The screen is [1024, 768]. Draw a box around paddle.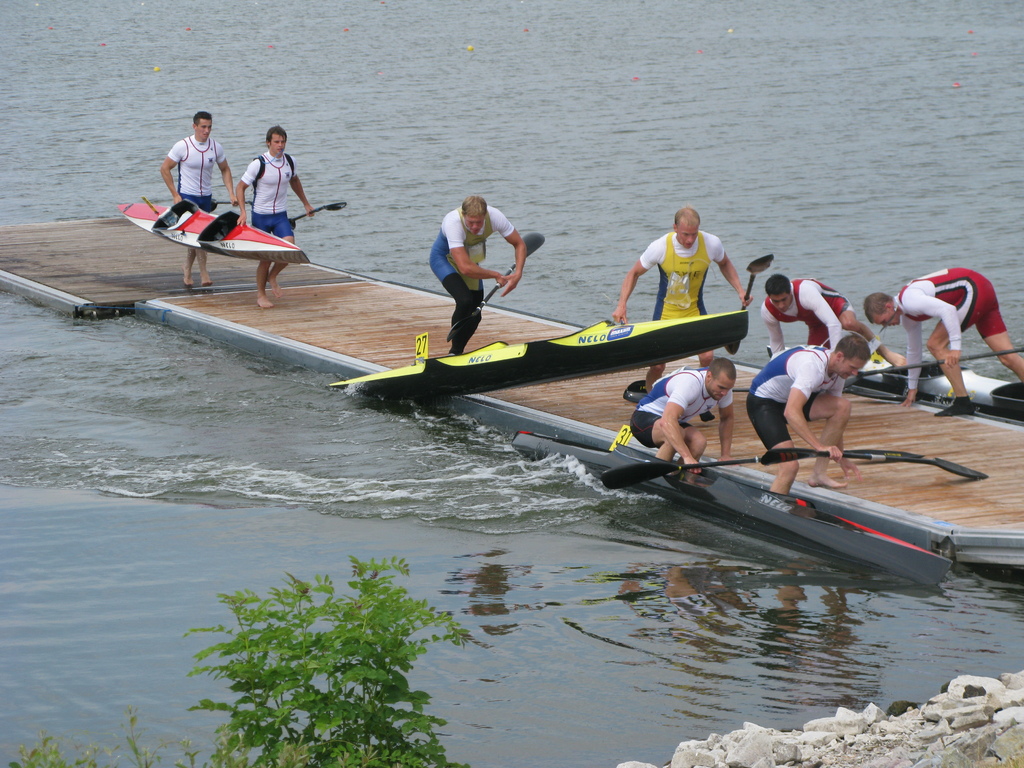
(813,449,991,480).
